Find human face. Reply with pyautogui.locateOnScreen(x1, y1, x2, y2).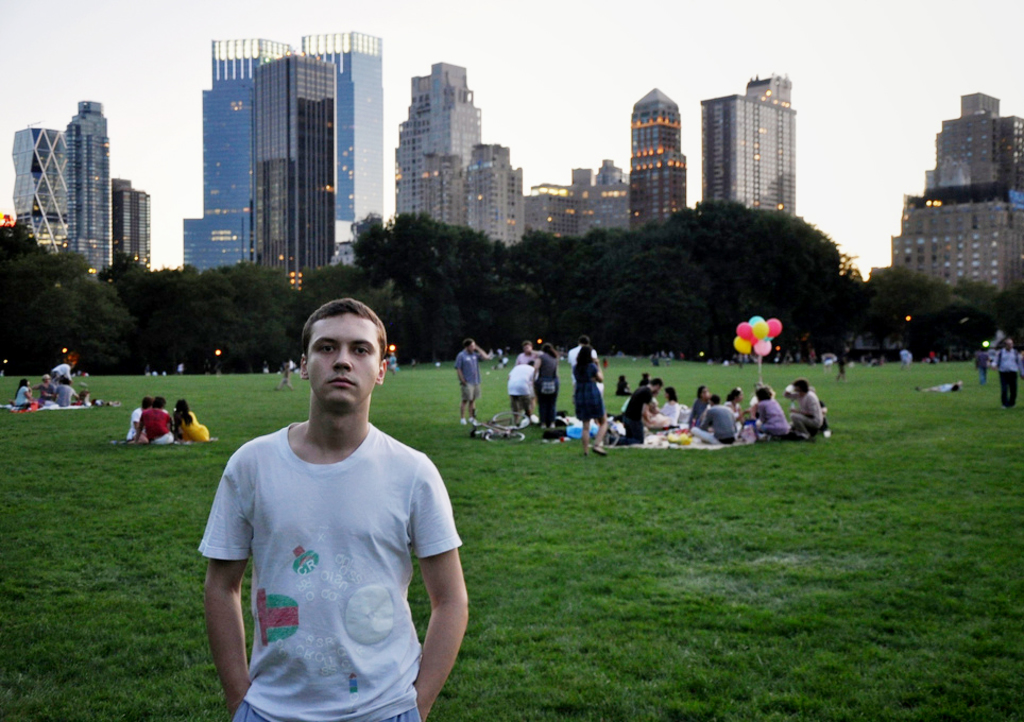
pyautogui.locateOnScreen(307, 316, 379, 409).
